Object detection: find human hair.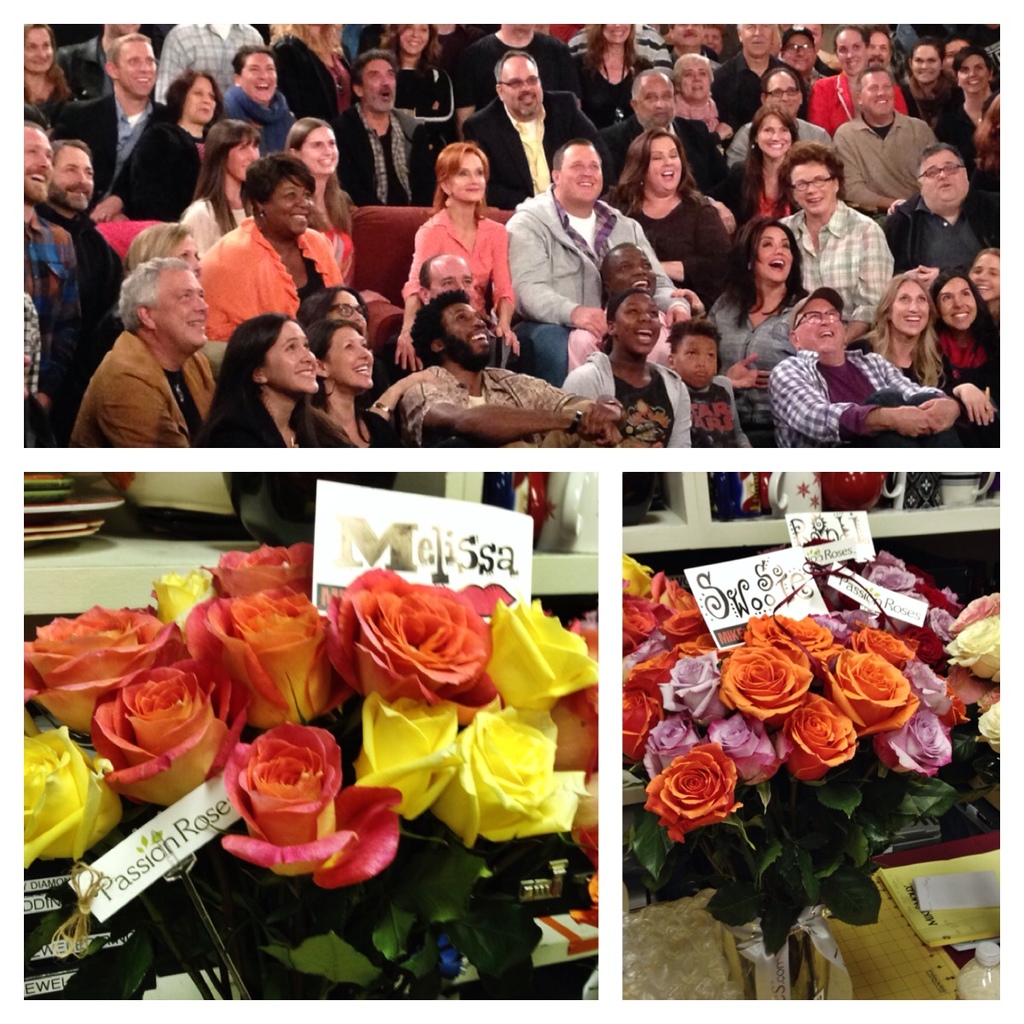
<region>736, 22, 777, 38</region>.
